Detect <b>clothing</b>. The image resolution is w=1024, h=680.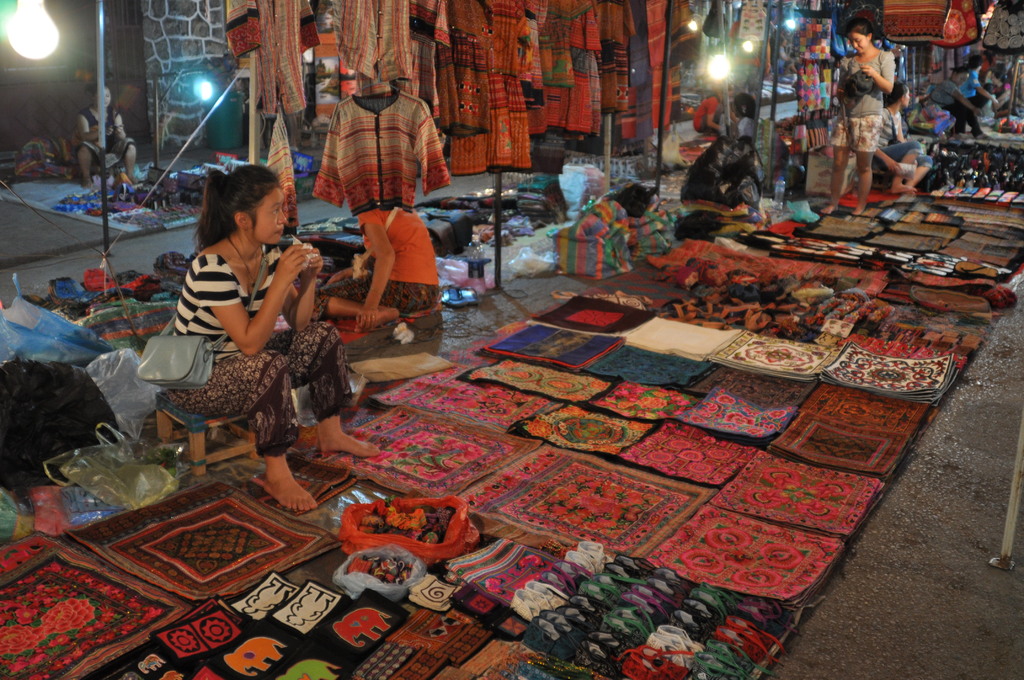
x1=316, y1=108, x2=460, y2=211.
